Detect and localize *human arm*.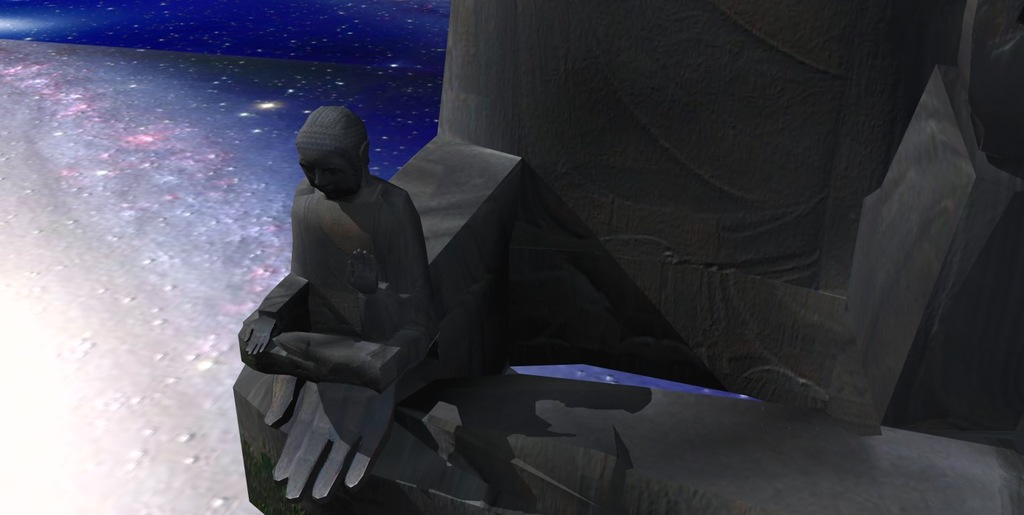
Localized at (x1=248, y1=261, x2=304, y2=358).
